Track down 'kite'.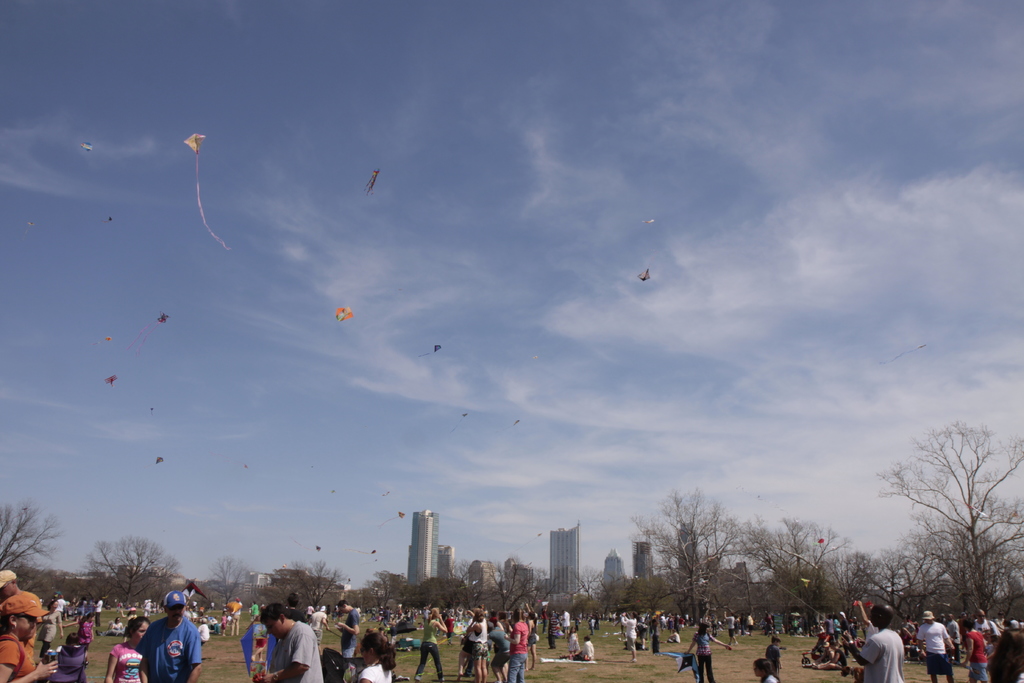
Tracked to x1=655, y1=650, x2=703, y2=682.
